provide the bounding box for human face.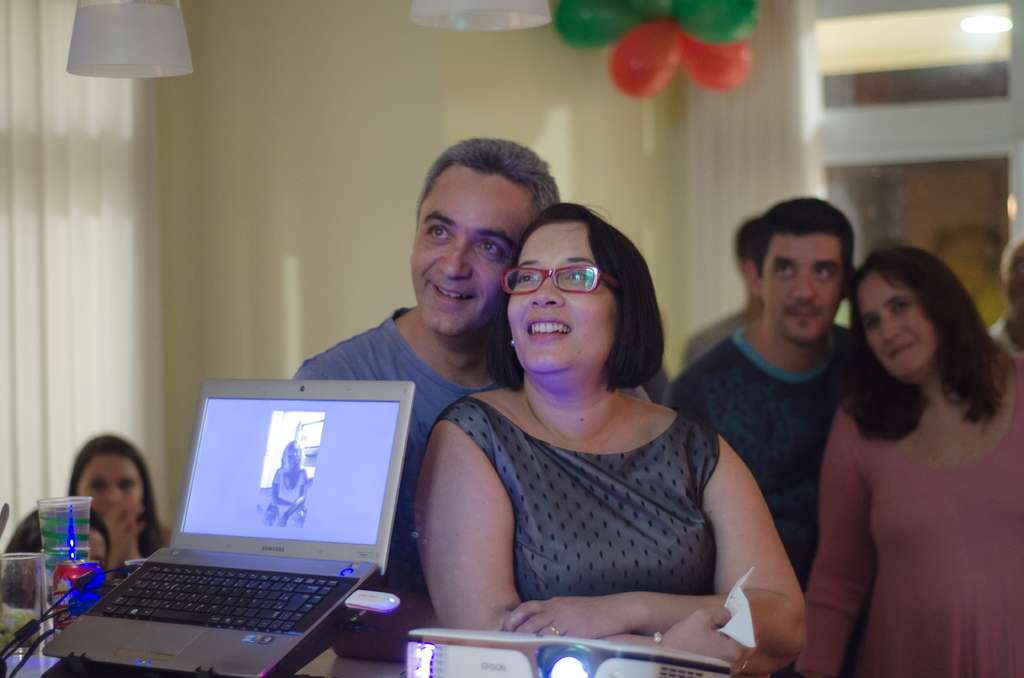
l=508, t=222, r=618, b=369.
